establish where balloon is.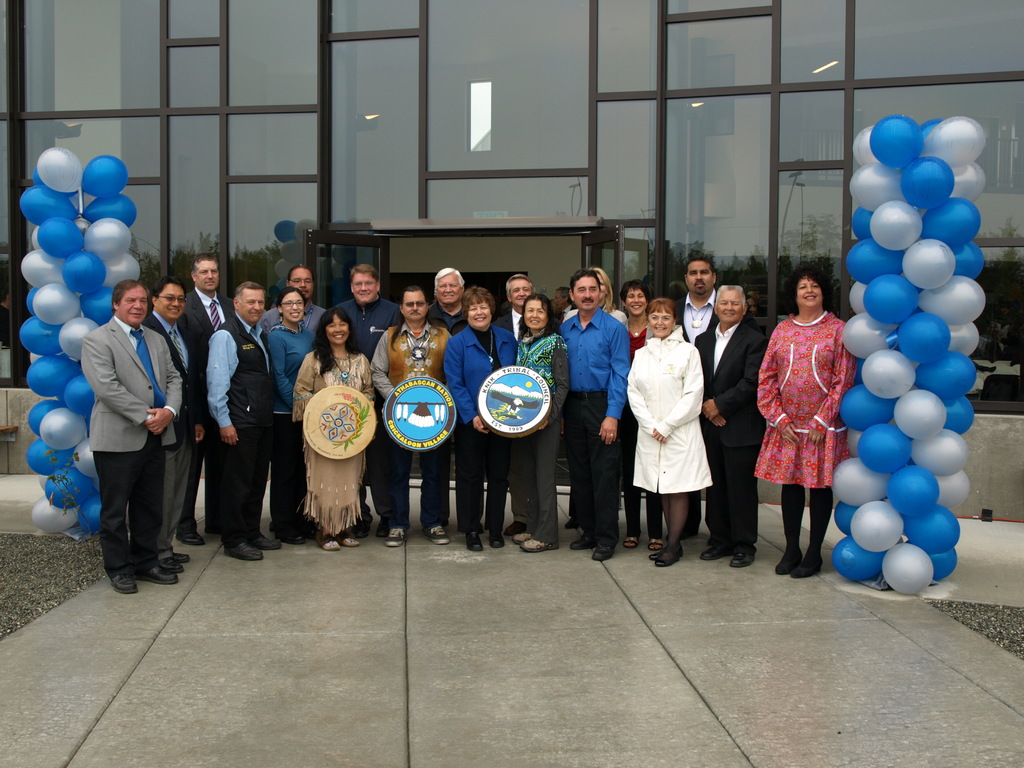
Established at rect(47, 474, 99, 513).
